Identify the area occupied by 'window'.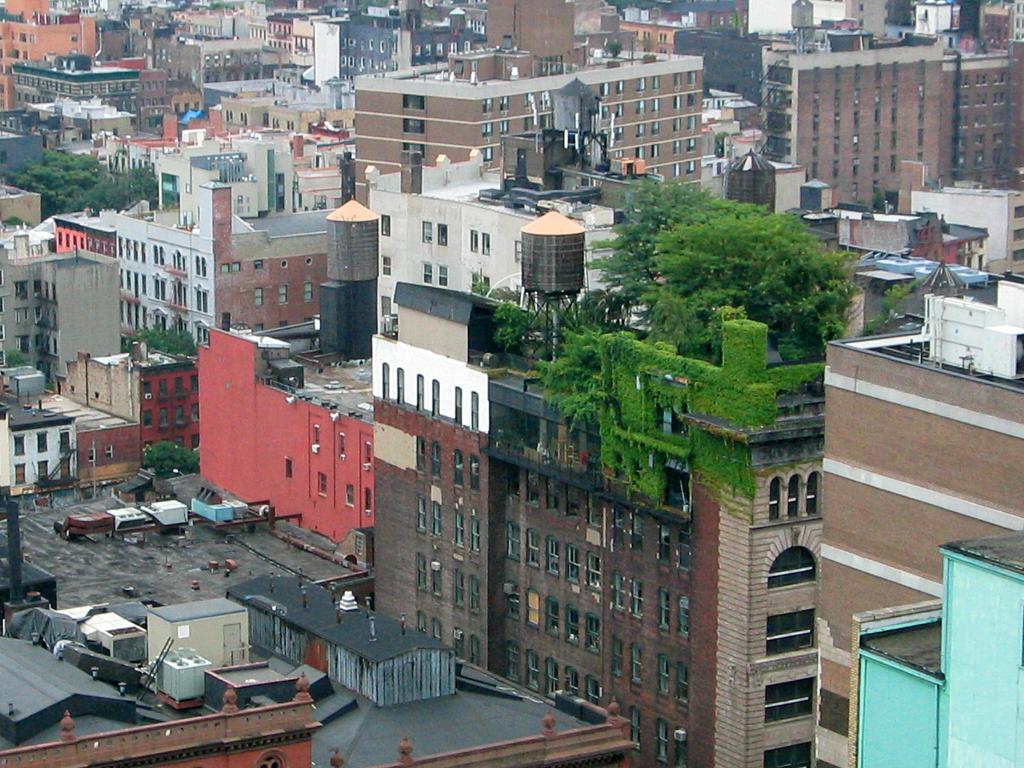
Area: l=431, t=500, r=442, b=536.
